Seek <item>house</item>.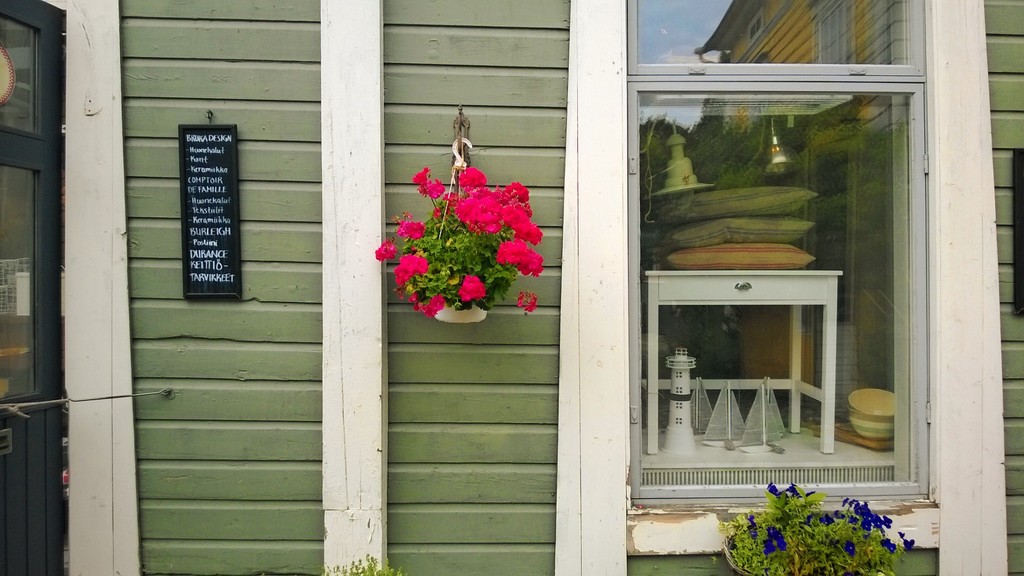
[x1=0, y1=0, x2=1023, y2=575].
